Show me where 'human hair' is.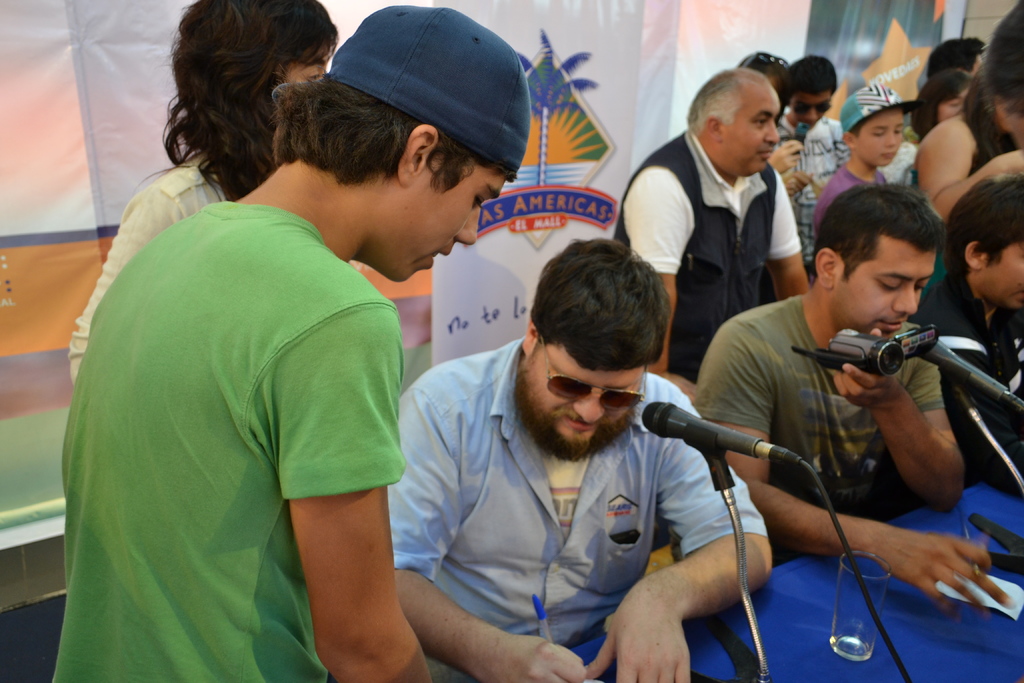
'human hair' is at 801:184:951:300.
